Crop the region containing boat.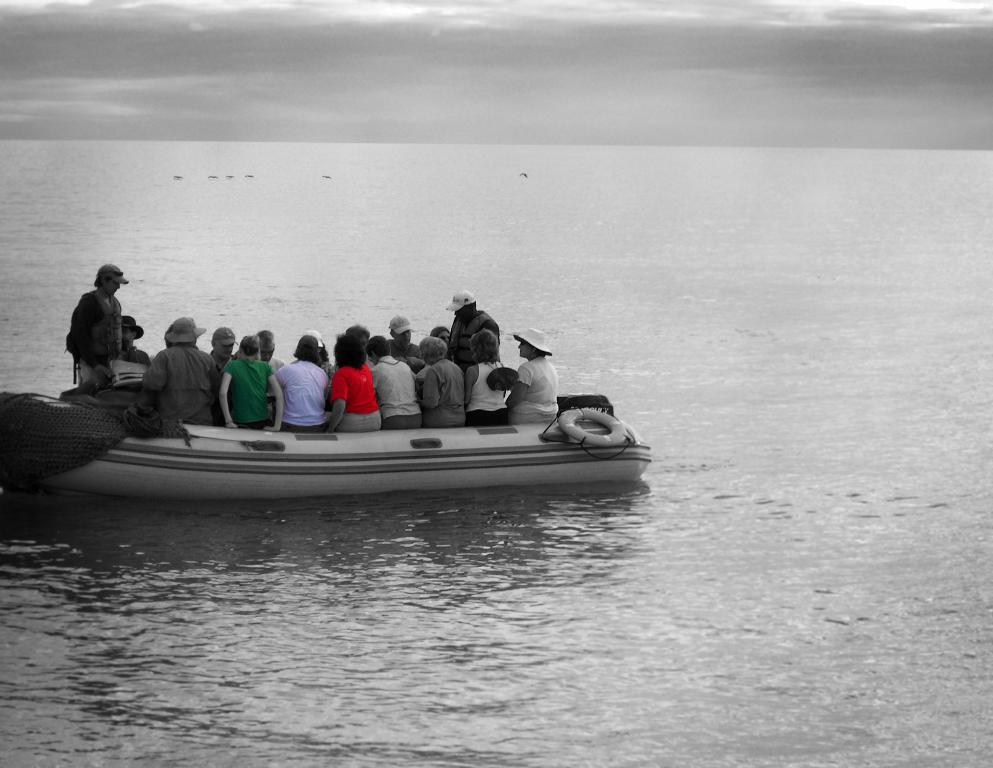
Crop region: left=48, top=362, right=645, bottom=510.
